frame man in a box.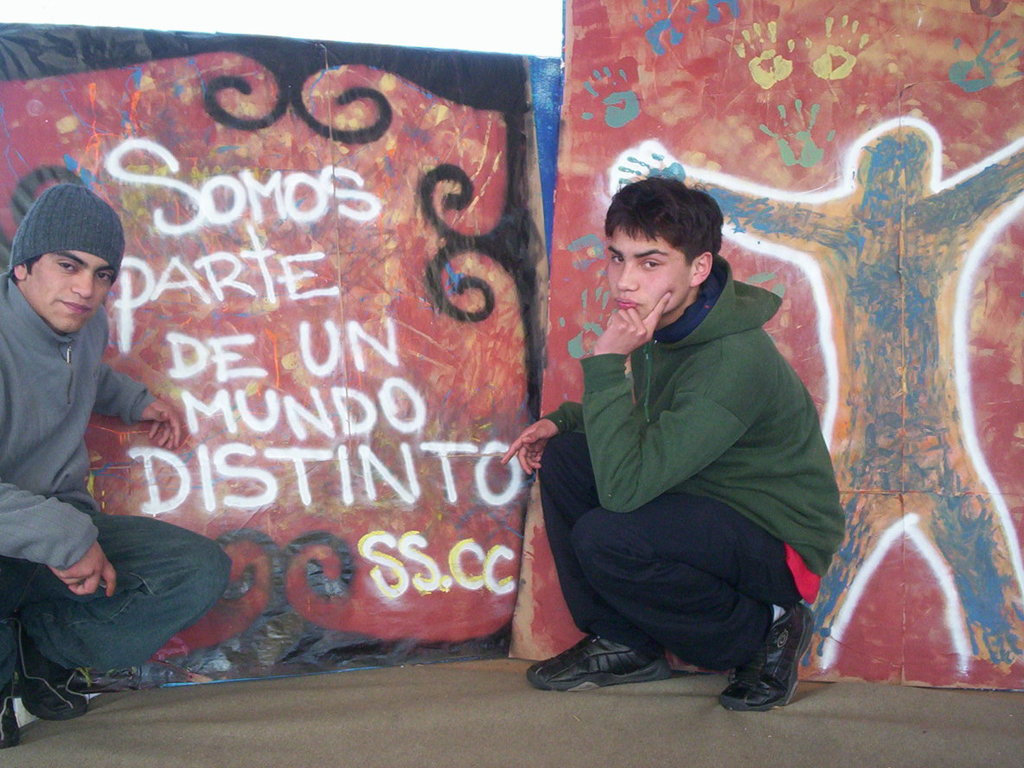
Rect(497, 174, 848, 717).
